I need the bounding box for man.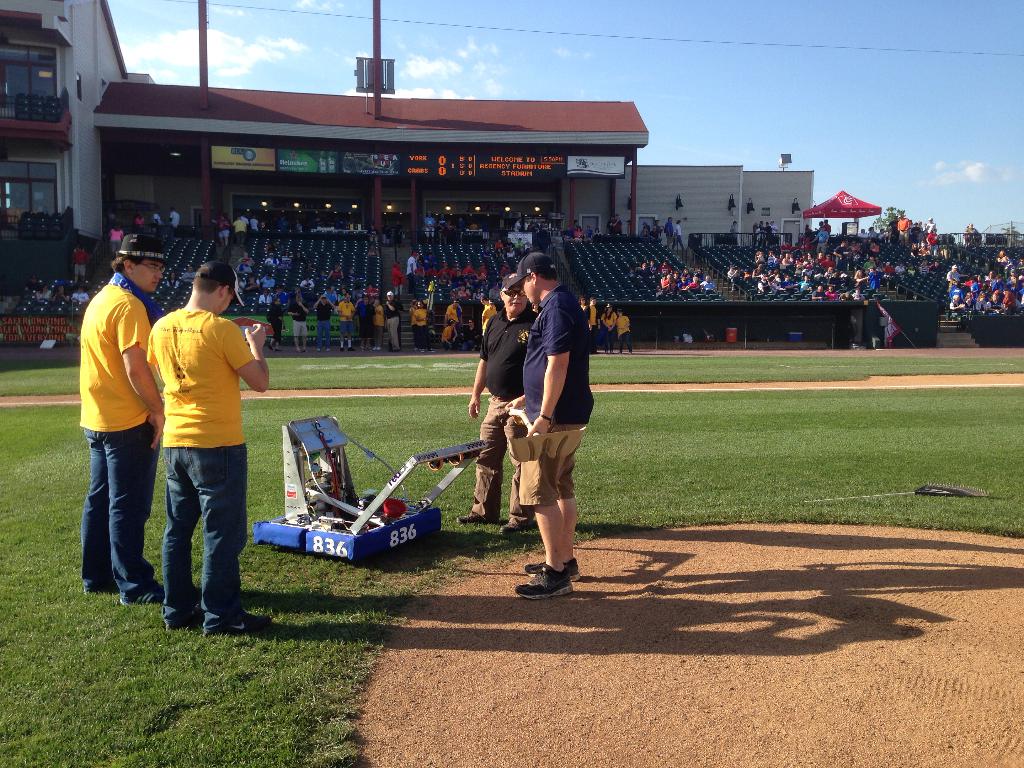
Here it is: {"left": 767, "top": 251, "right": 780, "bottom": 266}.
